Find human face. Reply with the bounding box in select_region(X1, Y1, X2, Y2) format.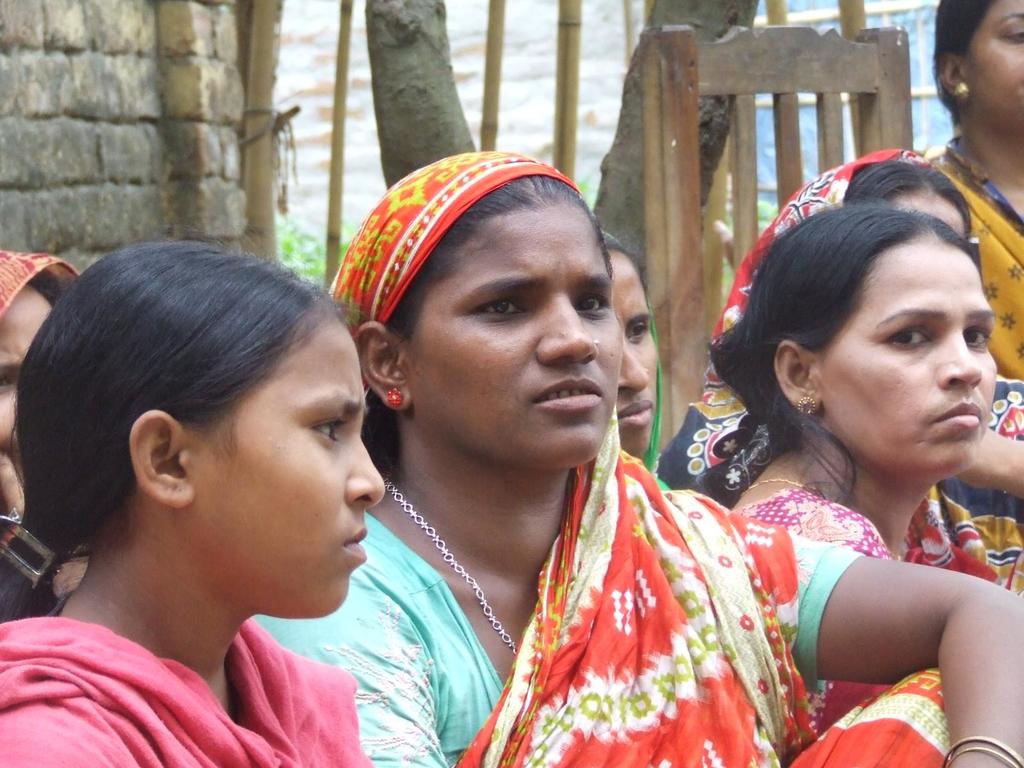
select_region(419, 207, 623, 459).
